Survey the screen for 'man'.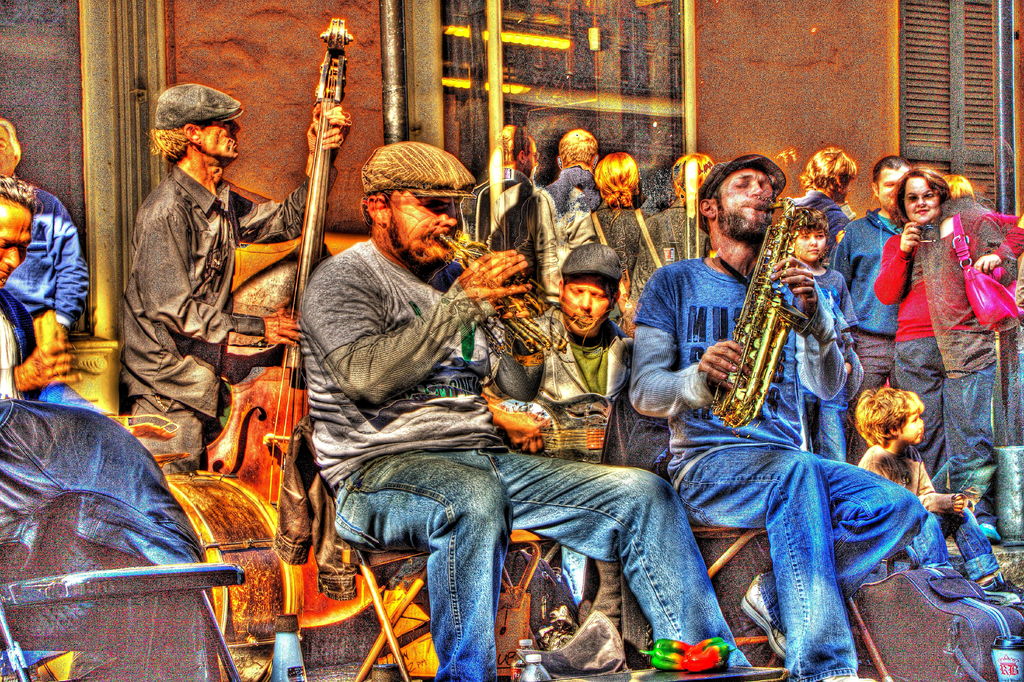
Survey found: left=115, top=71, right=354, bottom=460.
